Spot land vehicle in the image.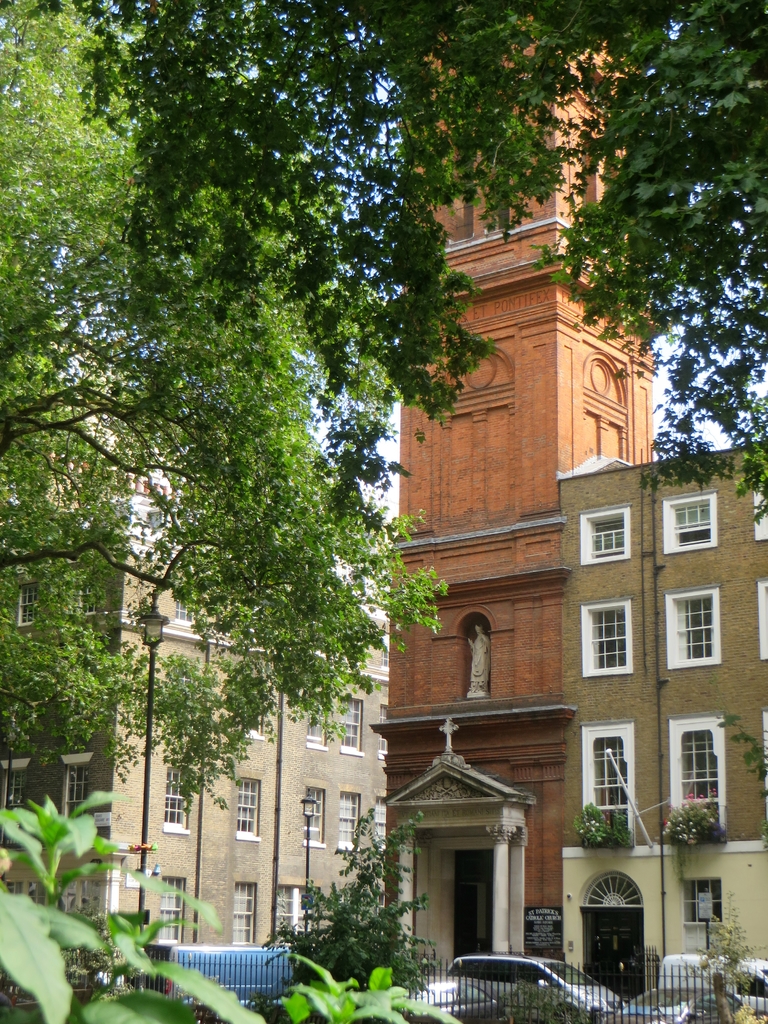
land vehicle found at <bbox>145, 938, 304, 1023</bbox>.
